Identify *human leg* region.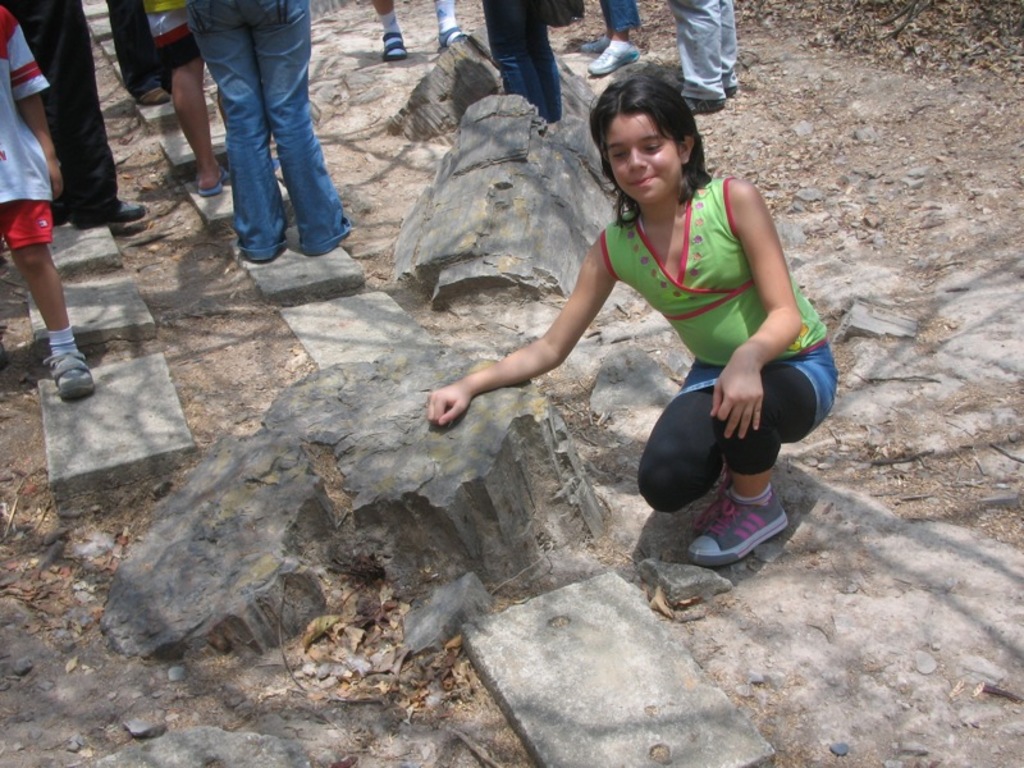
Region: 1 242 99 398.
